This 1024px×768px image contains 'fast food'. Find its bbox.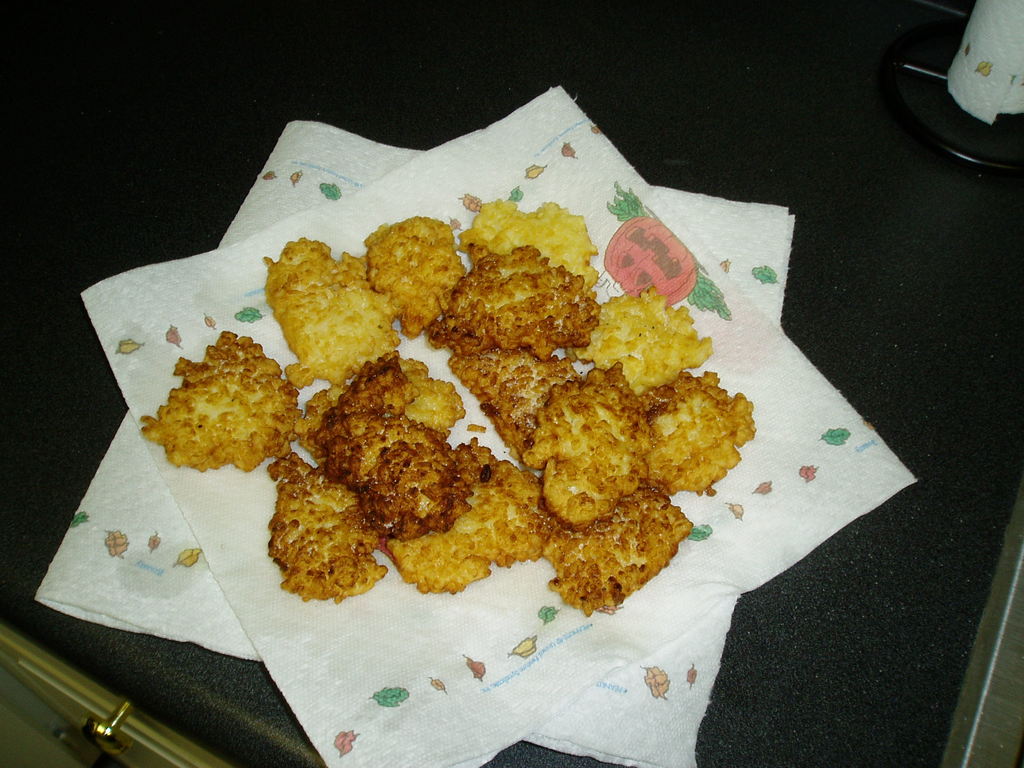
select_region(536, 476, 687, 609).
